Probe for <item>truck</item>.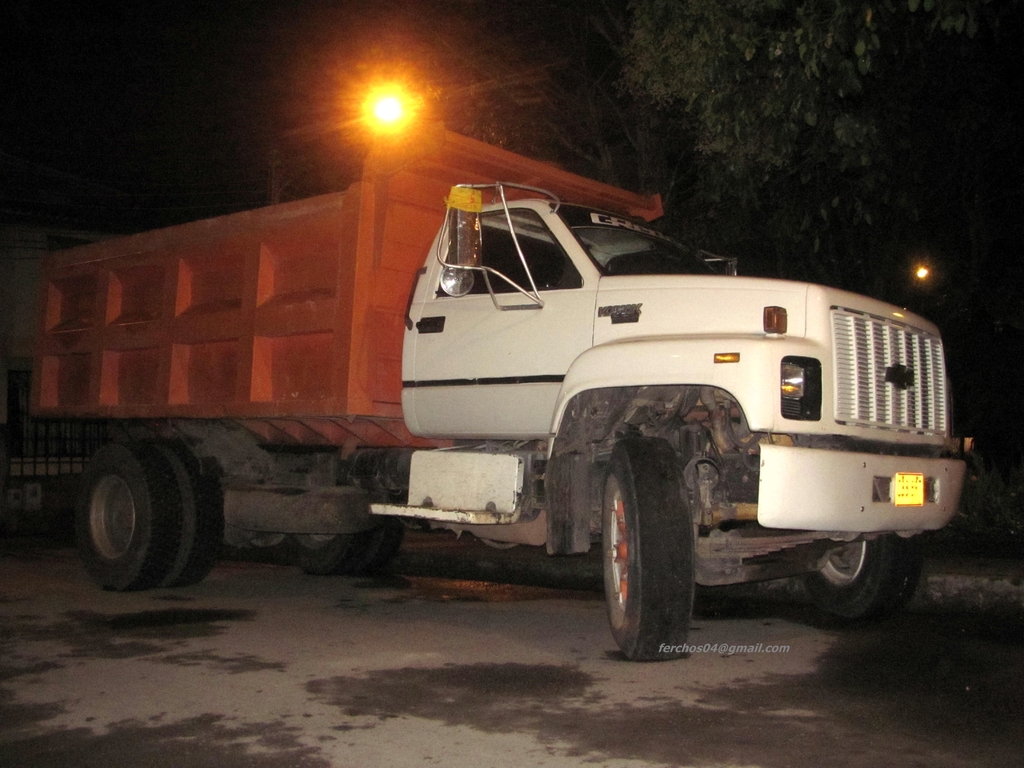
Probe result: 4 157 986 648.
